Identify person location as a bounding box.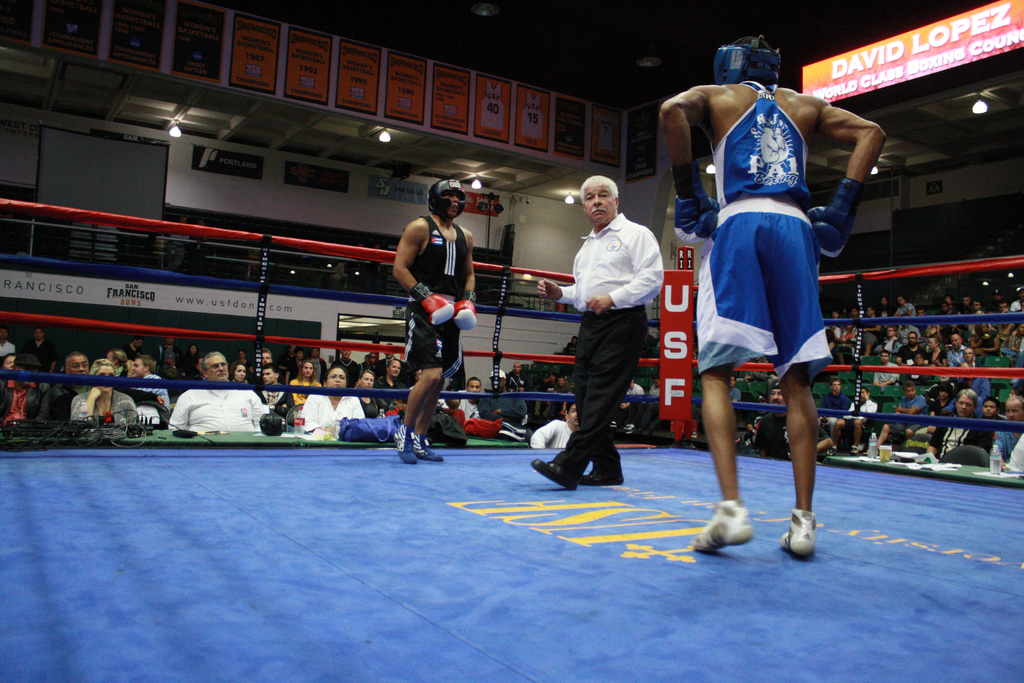
bbox=[657, 40, 892, 552].
